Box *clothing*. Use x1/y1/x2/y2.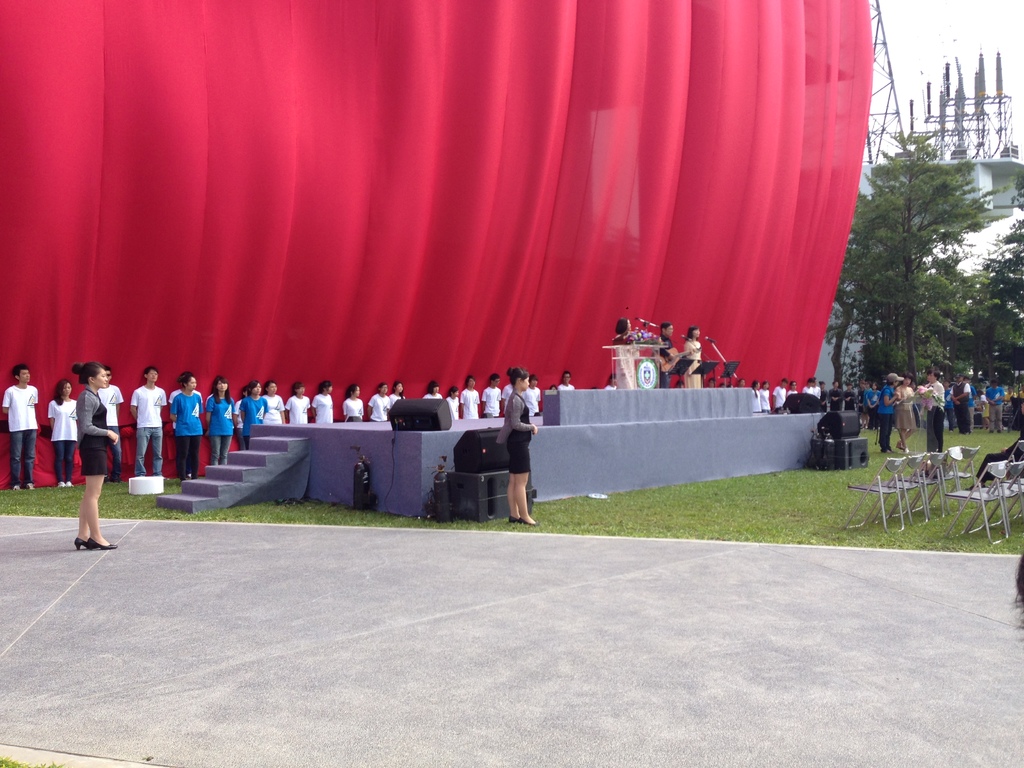
93/381/123/463.
